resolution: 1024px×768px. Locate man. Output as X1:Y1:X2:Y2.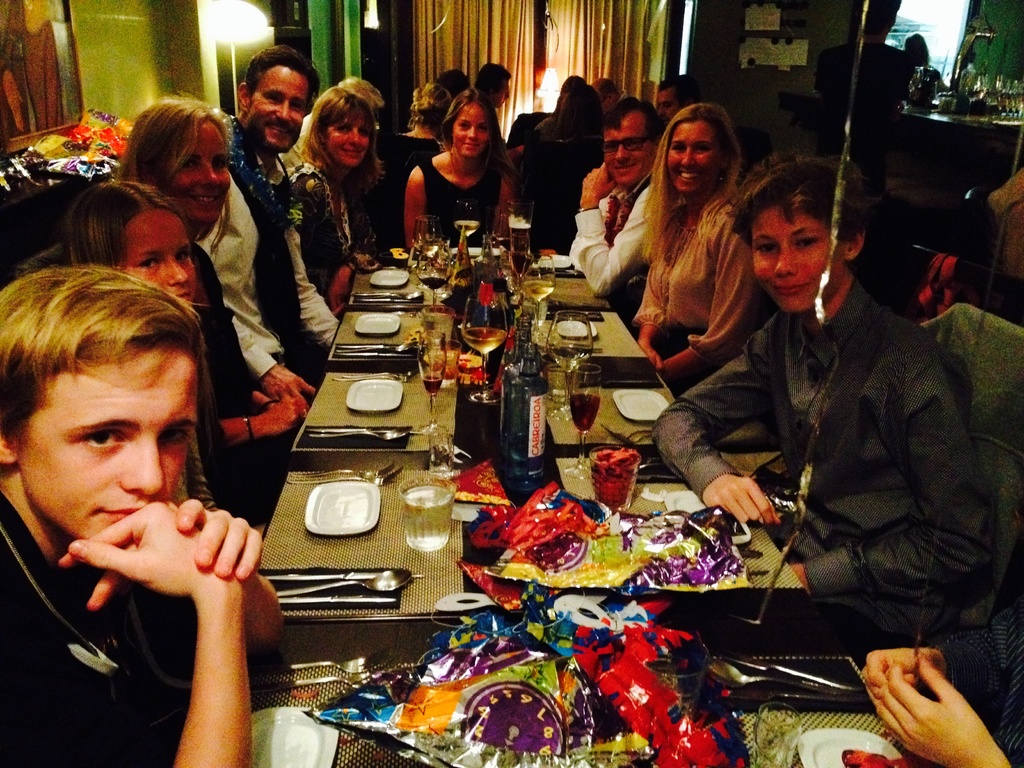
648:157:995:648.
